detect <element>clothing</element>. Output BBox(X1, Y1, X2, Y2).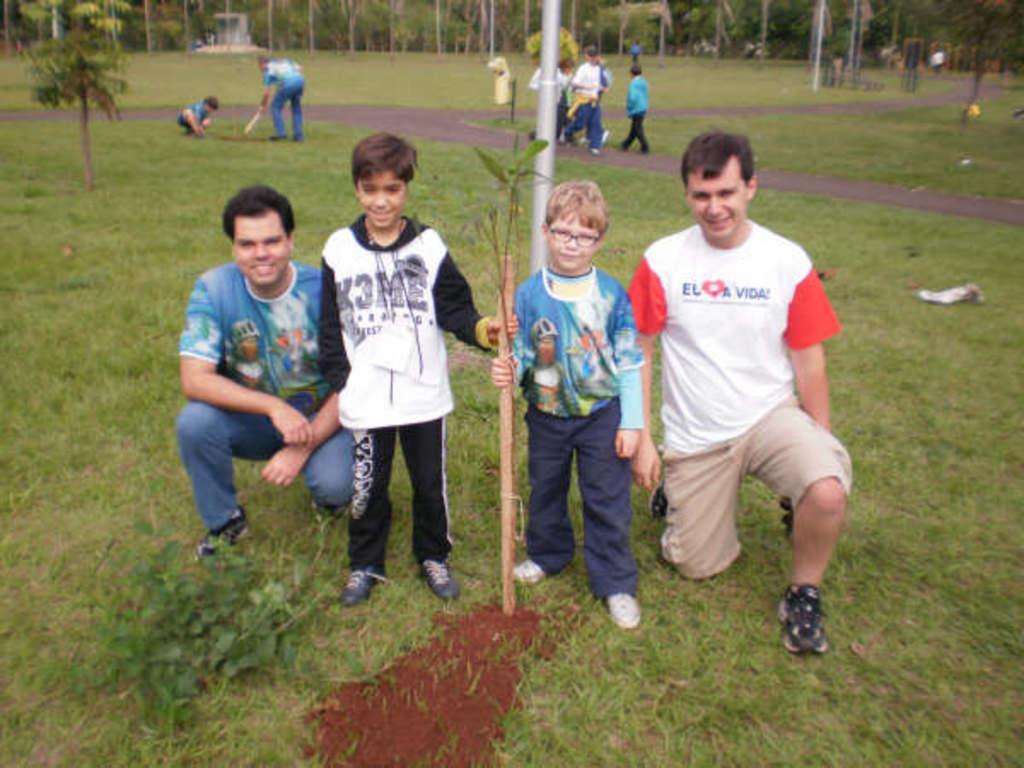
BBox(172, 261, 355, 534).
